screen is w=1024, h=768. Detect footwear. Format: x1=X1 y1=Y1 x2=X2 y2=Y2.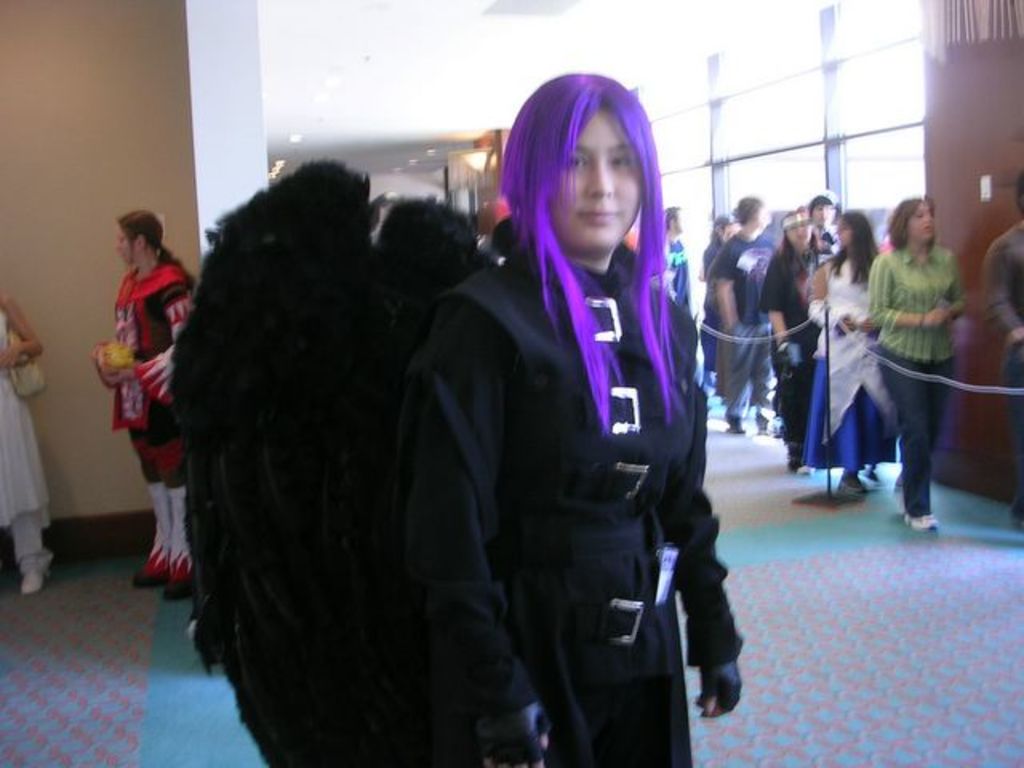
x1=902 y1=514 x2=942 y2=533.
